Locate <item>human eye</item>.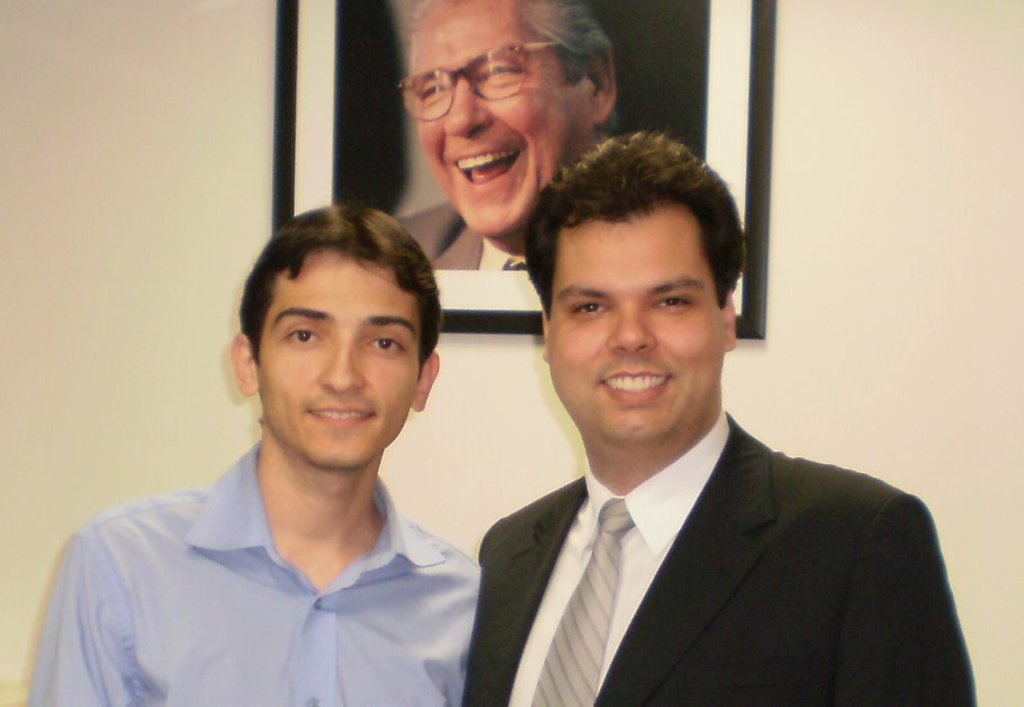
Bounding box: {"x1": 416, "y1": 79, "x2": 451, "y2": 106}.
